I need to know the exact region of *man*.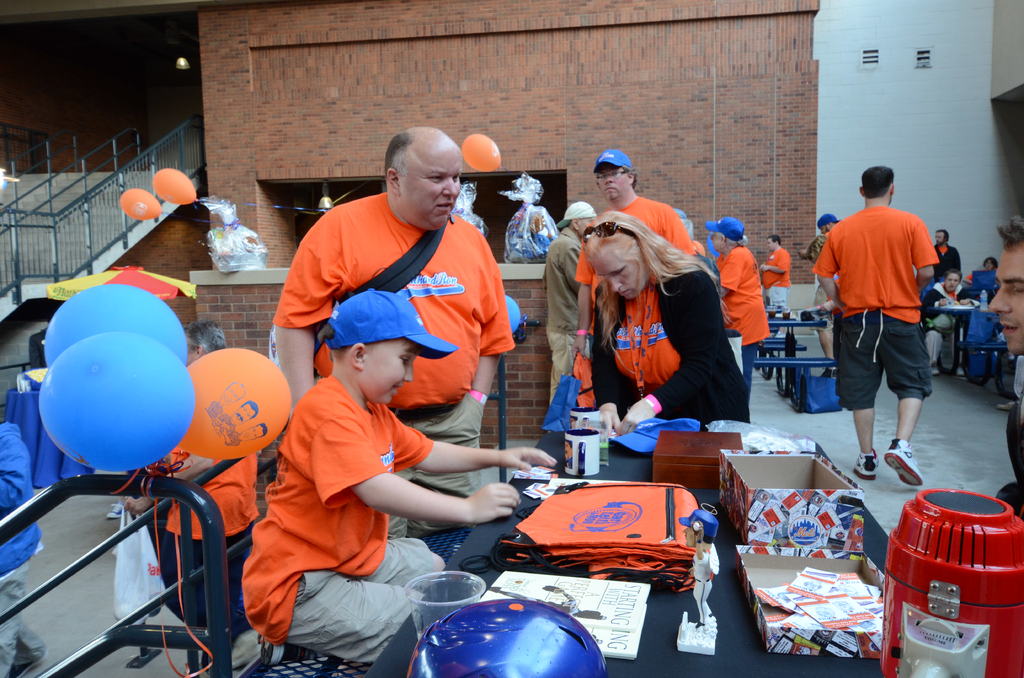
Region: 575,149,705,362.
